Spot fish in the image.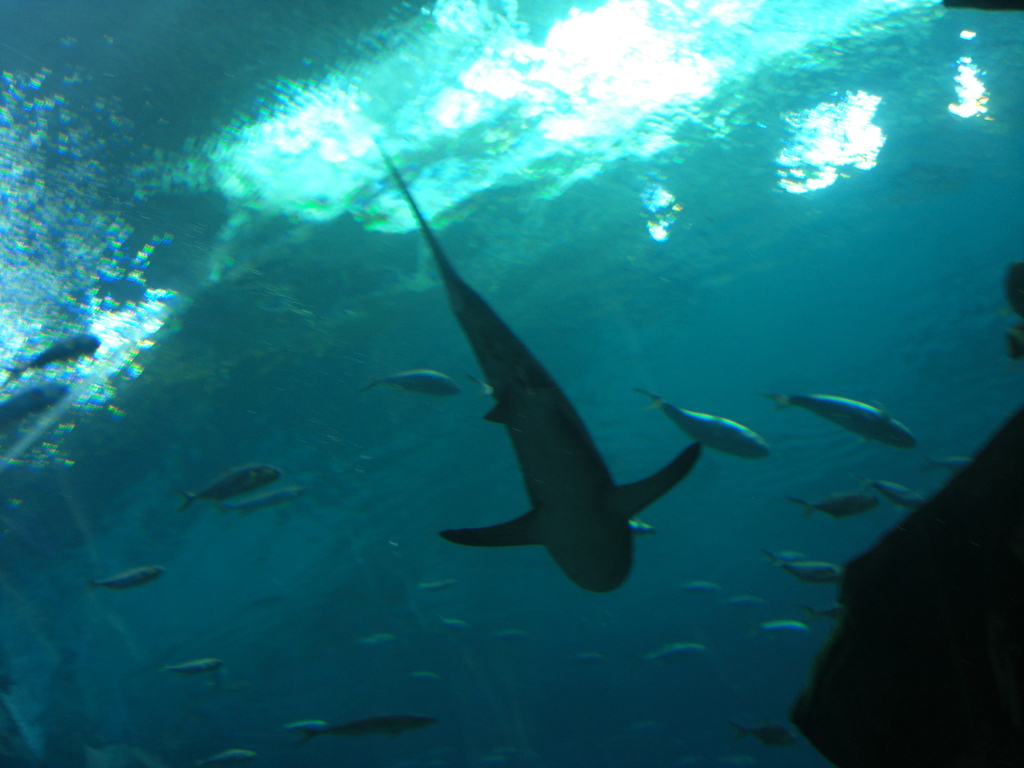
fish found at crop(758, 616, 820, 641).
